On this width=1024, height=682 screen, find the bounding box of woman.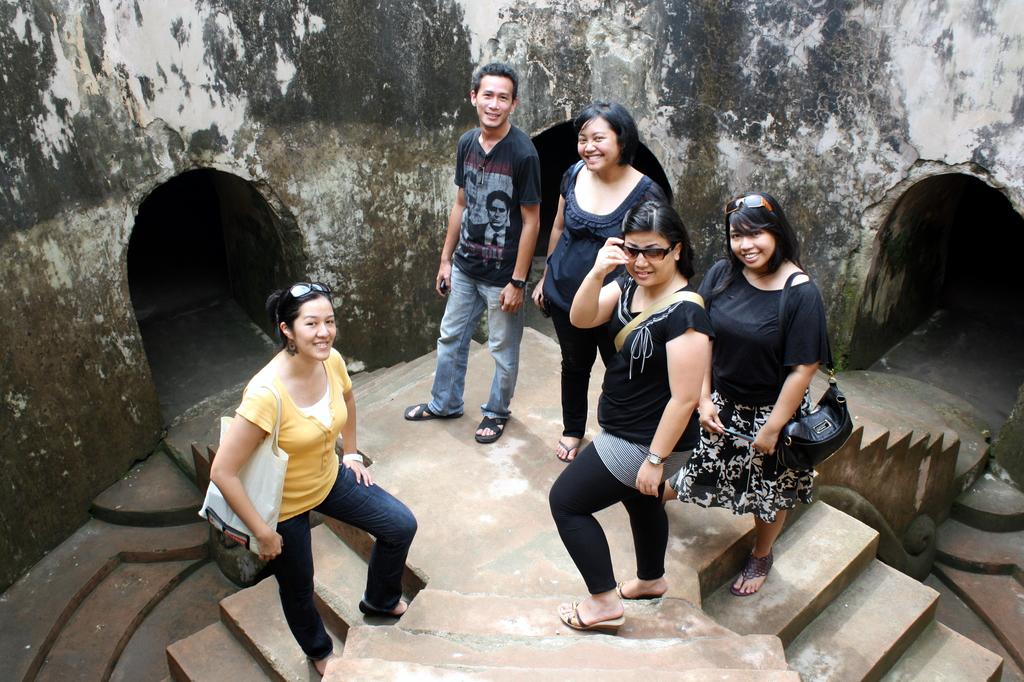
Bounding box: region(663, 189, 836, 598).
